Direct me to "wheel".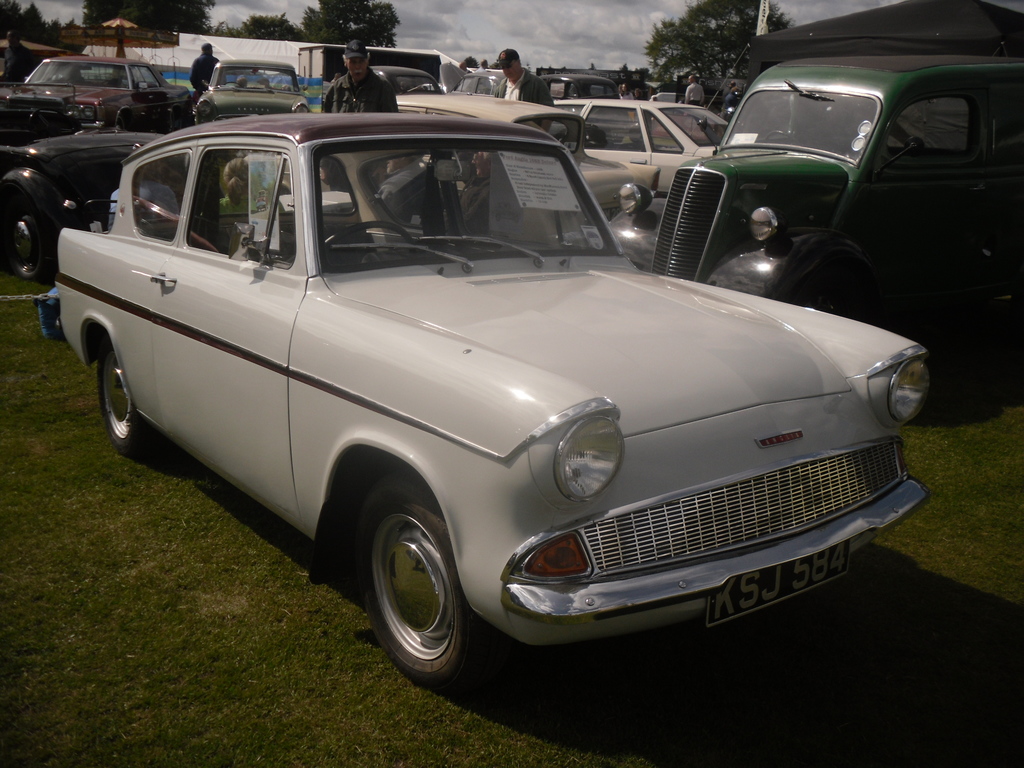
Direction: 360/487/472/692.
